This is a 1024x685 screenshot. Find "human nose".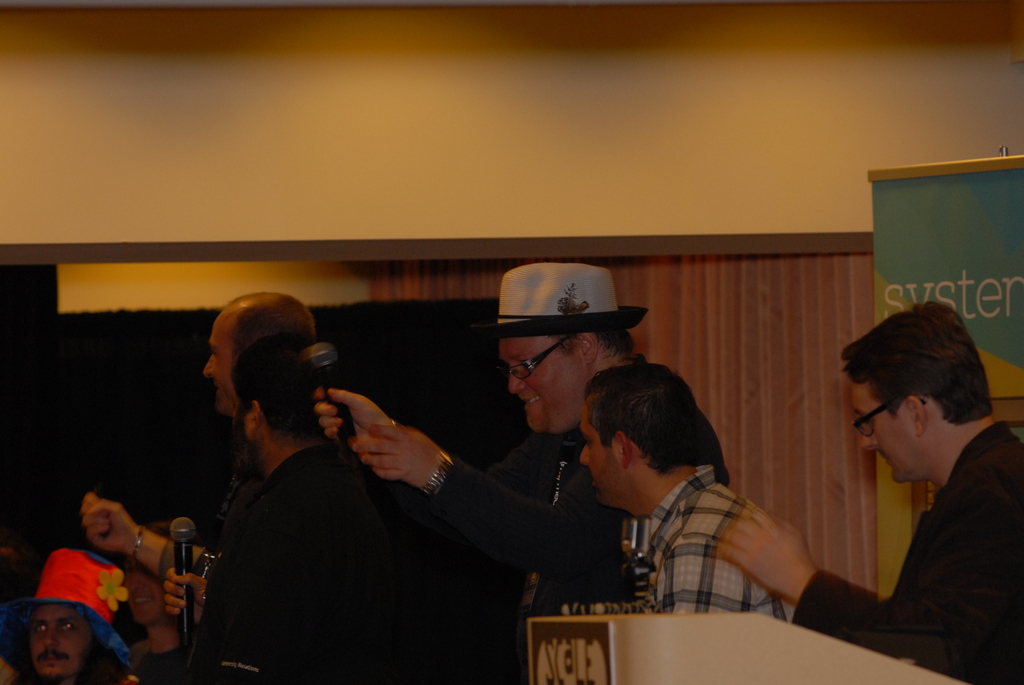
Bounding box: x1=42, y1=631, x2=58, y2=646.
